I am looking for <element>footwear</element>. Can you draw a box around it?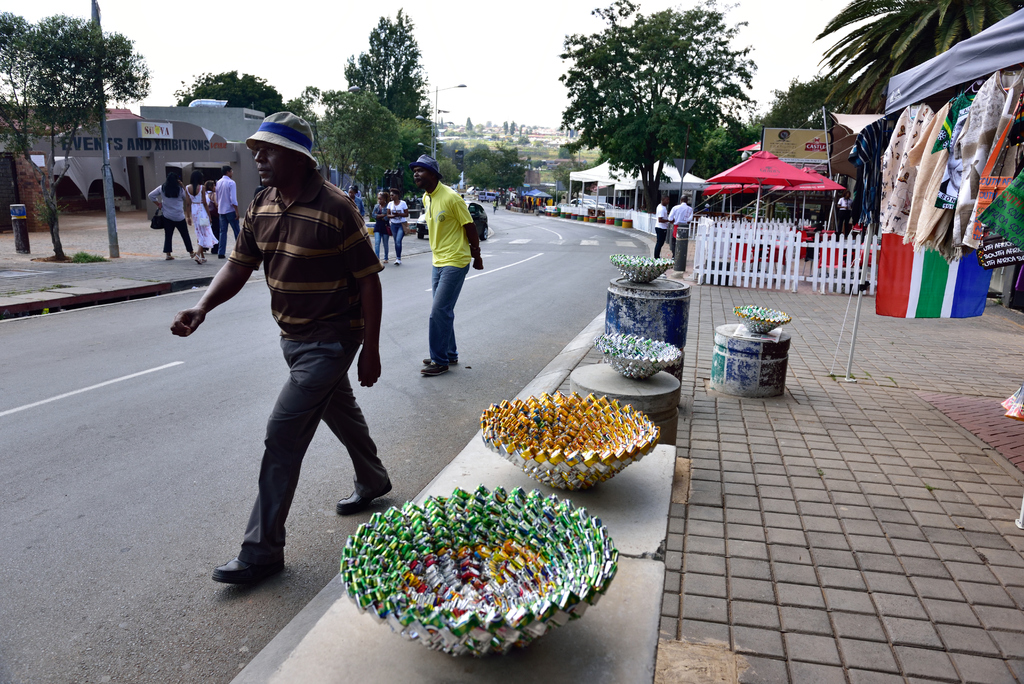
Sure, the bounding box is box(333, 489, 388, 516).
